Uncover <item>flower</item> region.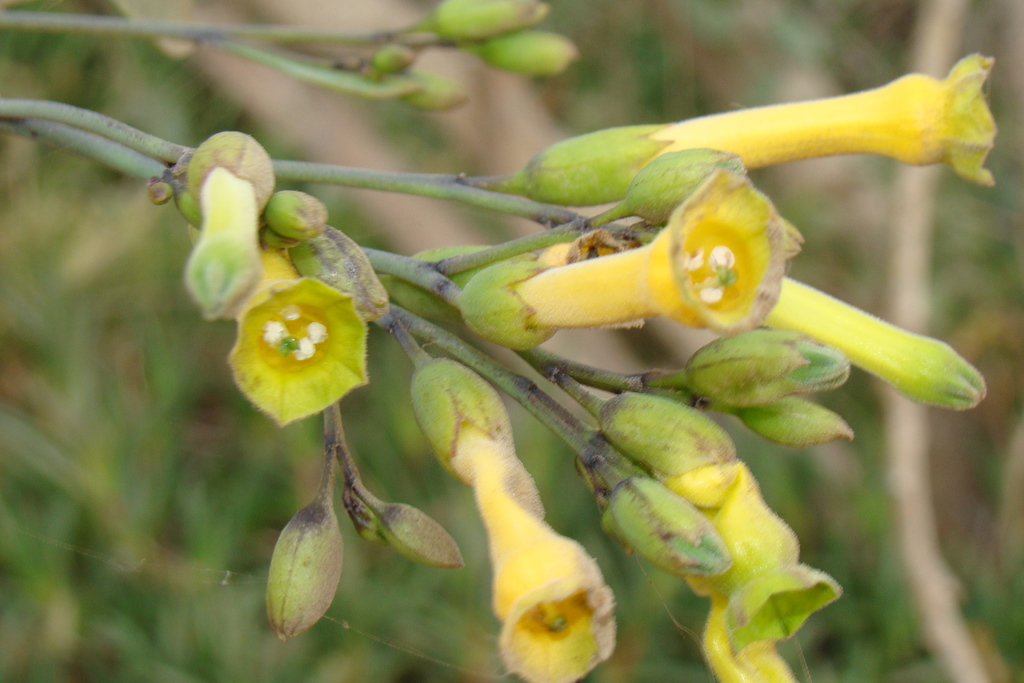
Uncovered: box(266, 504, 344, 642).
